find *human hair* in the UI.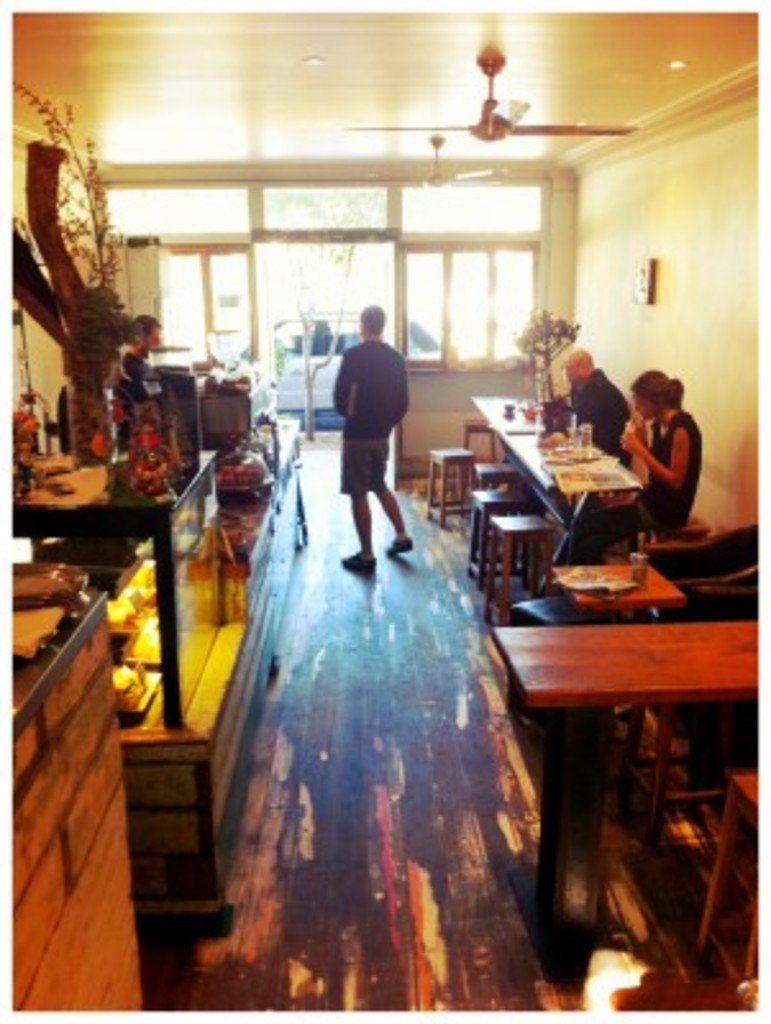
UI element at locate(628, 366, 686, 420).
